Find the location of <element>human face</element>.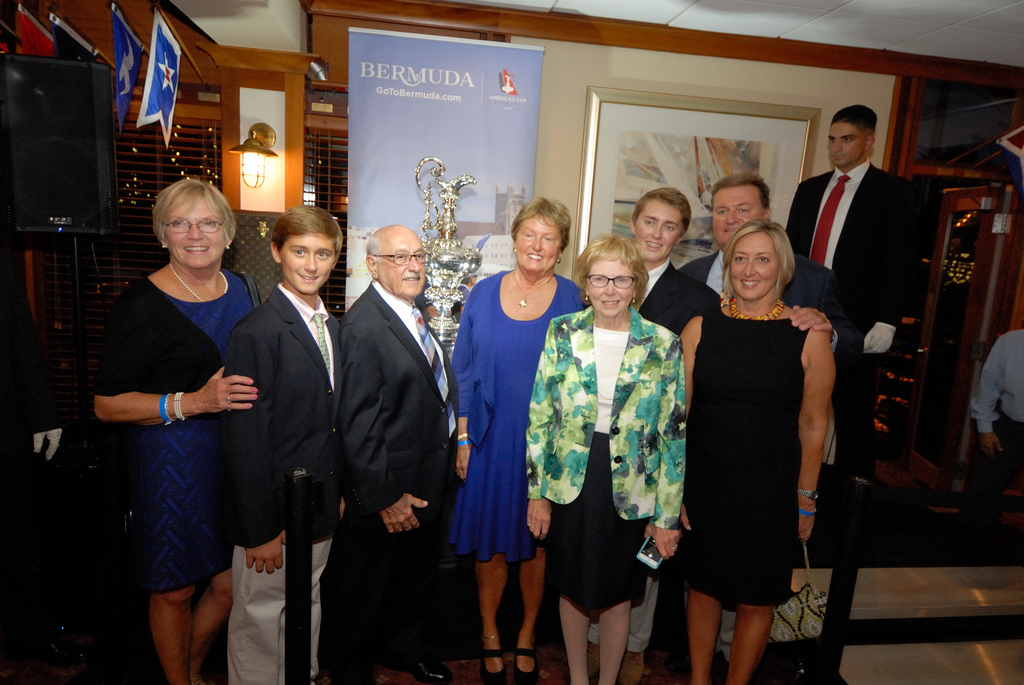
Location: [166, 200, 221, 274].
